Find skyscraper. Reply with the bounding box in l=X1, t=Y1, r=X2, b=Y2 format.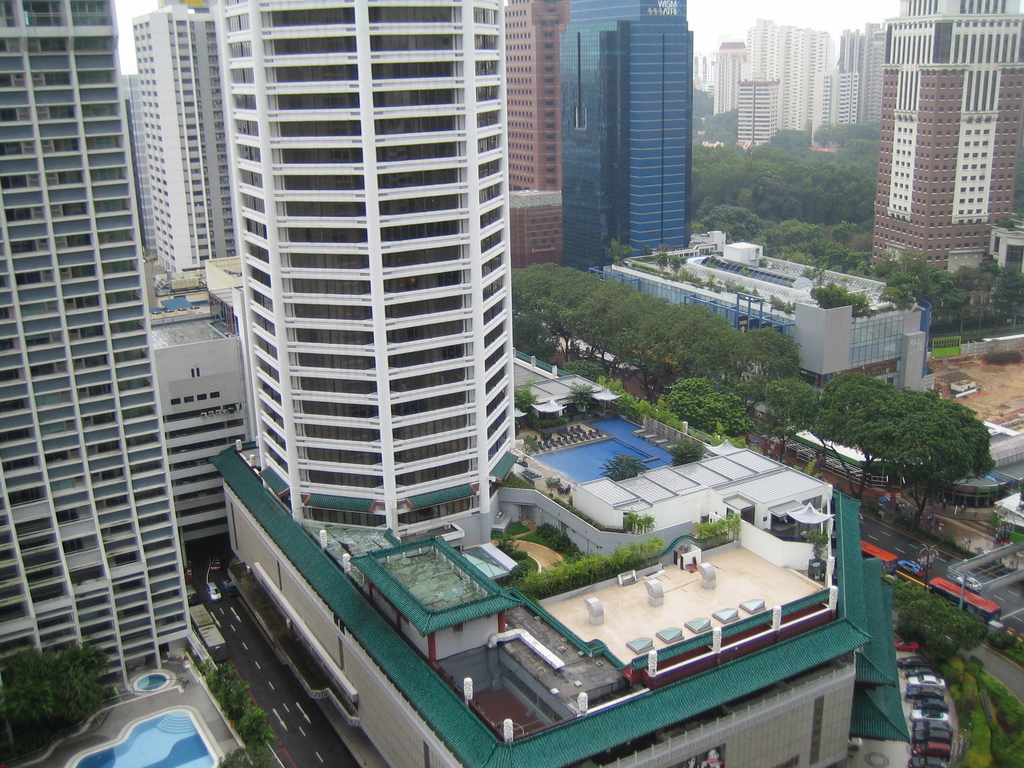
l=827, t=68, r=861, b=130.
